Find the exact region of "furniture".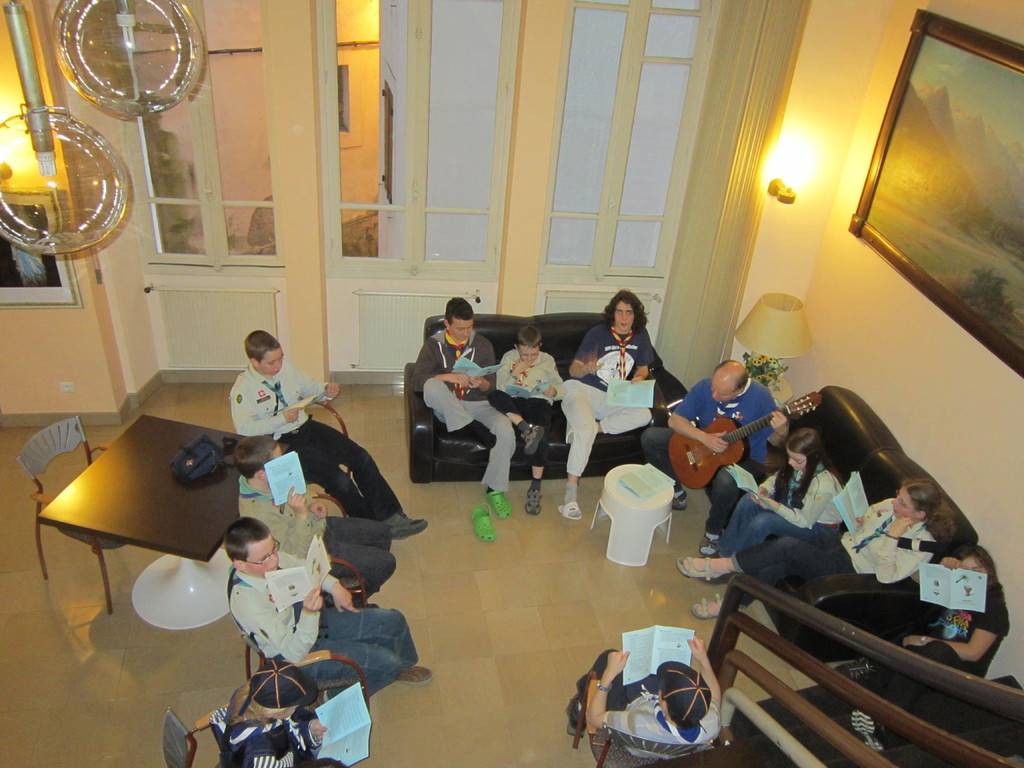
Exact region: 572/666/736/767.
